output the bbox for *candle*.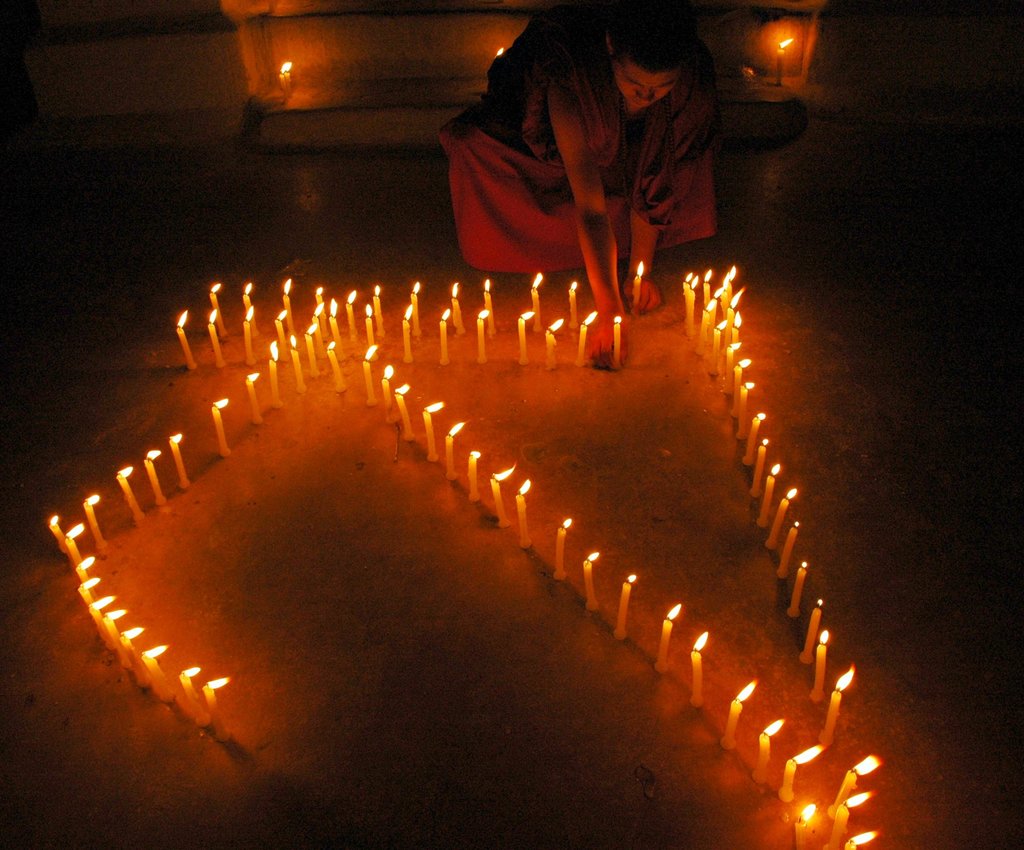
bbox(518, 312, 532, 359).
